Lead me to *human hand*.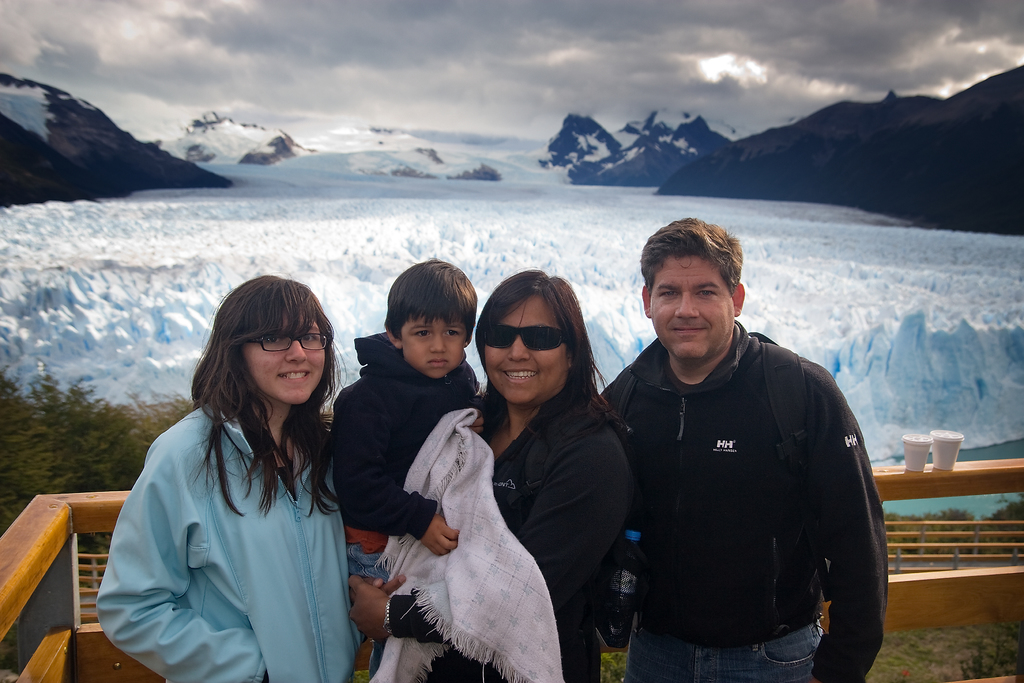
Lead to x1=419 y1=517 x2=465 y2=561.
